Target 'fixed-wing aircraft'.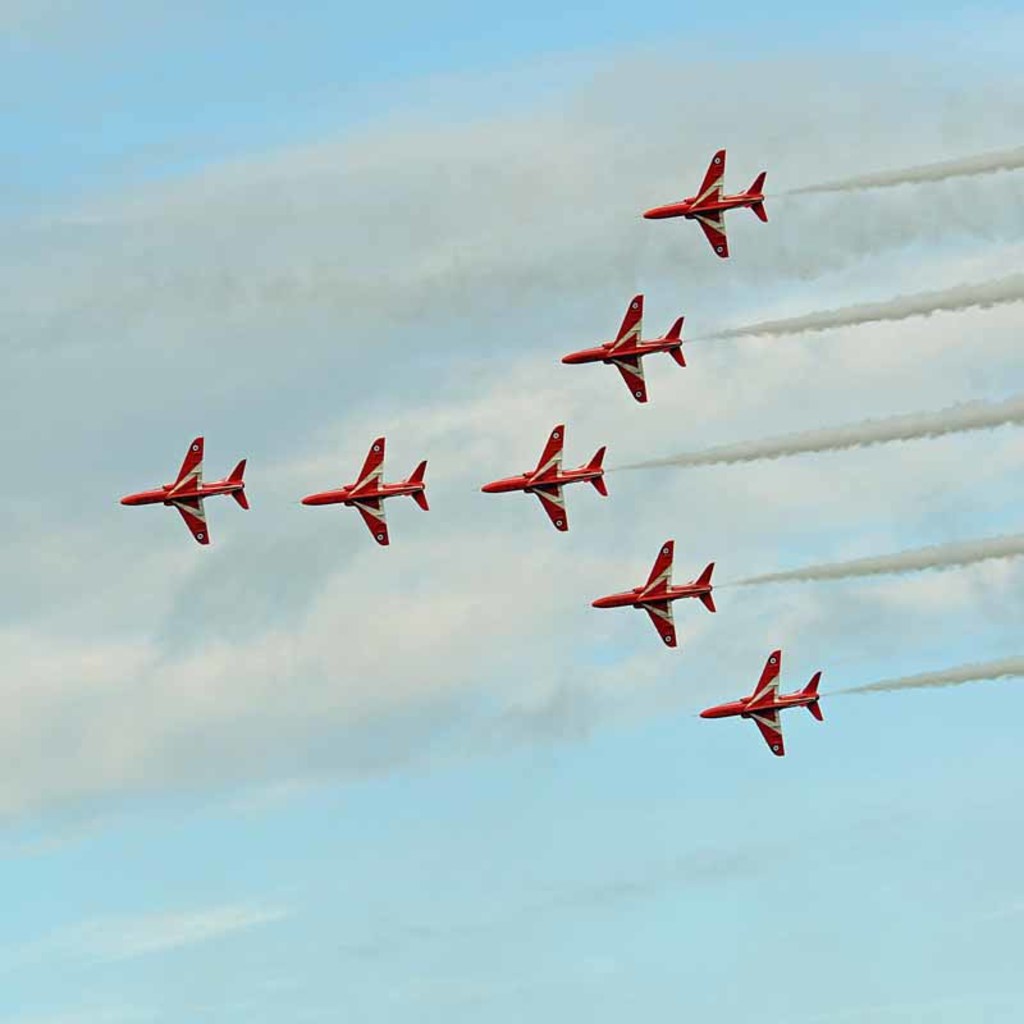
Target region: x1=703, y1=644, x2=823, y2=759.
